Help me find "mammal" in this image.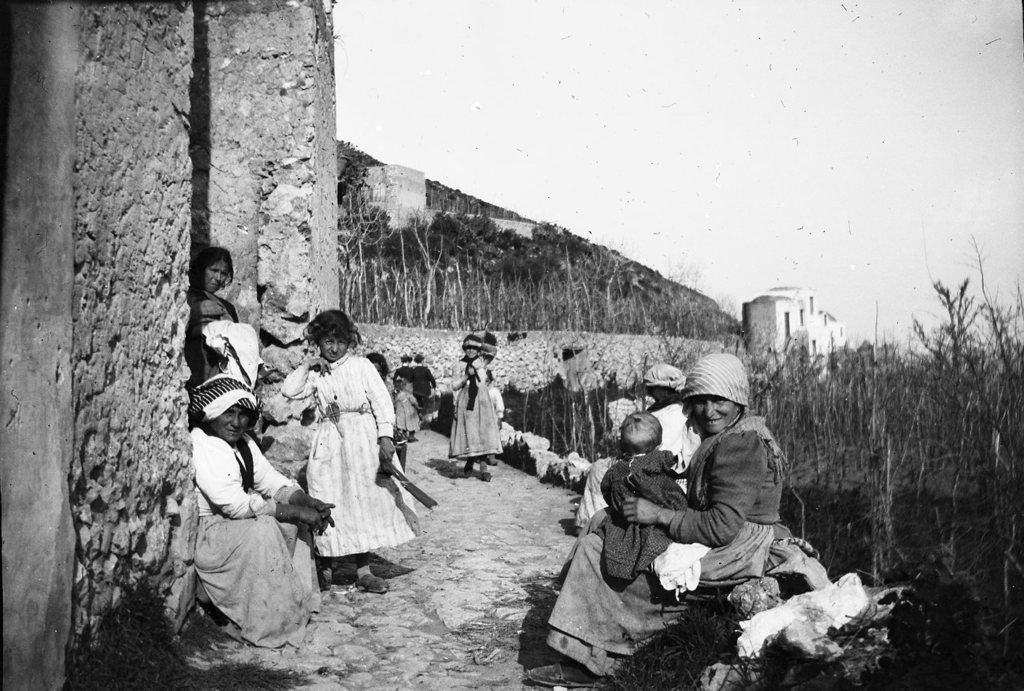
Found it: crop(363, 351, 391, 400).
